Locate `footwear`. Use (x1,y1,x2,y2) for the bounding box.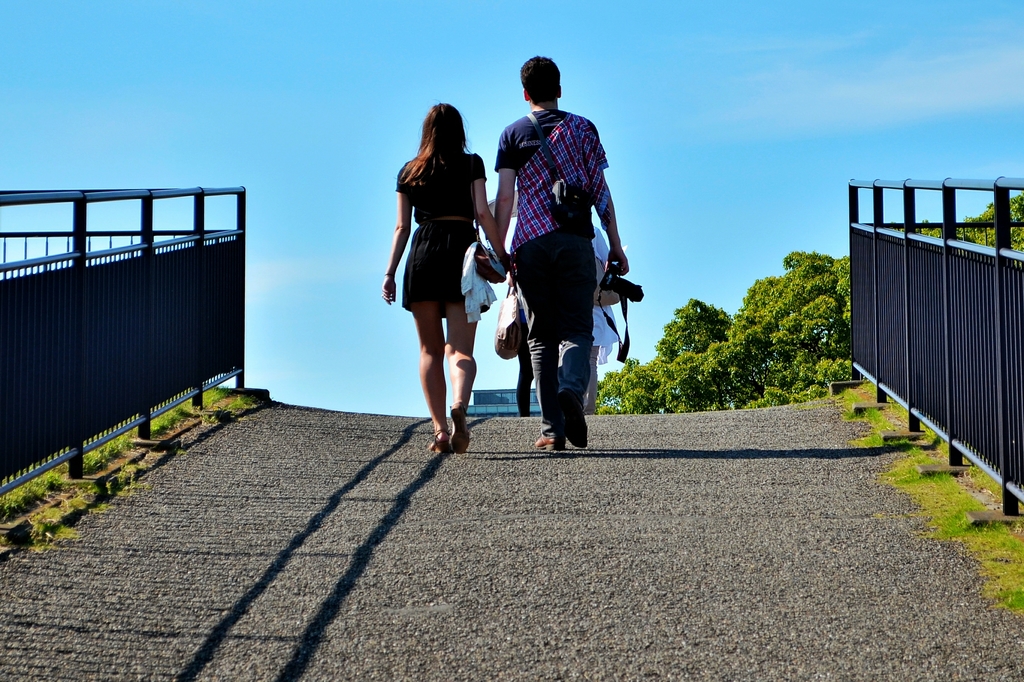
(560,389,588,448).
